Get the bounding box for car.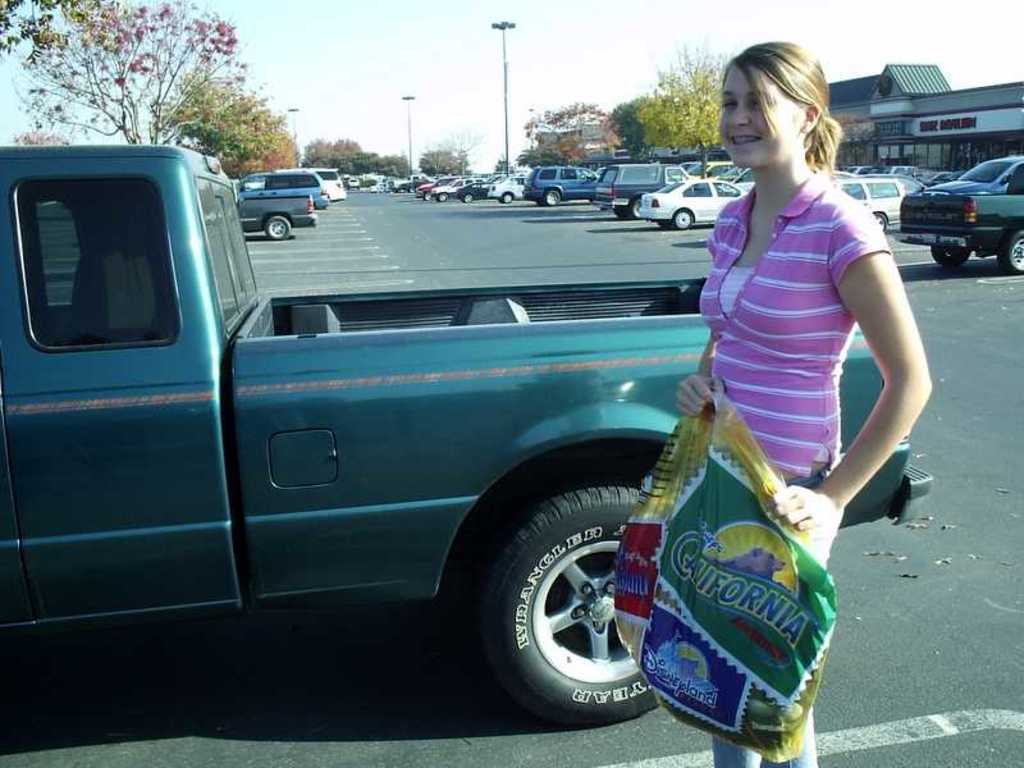
select_region(480, 174, 529, 204).
